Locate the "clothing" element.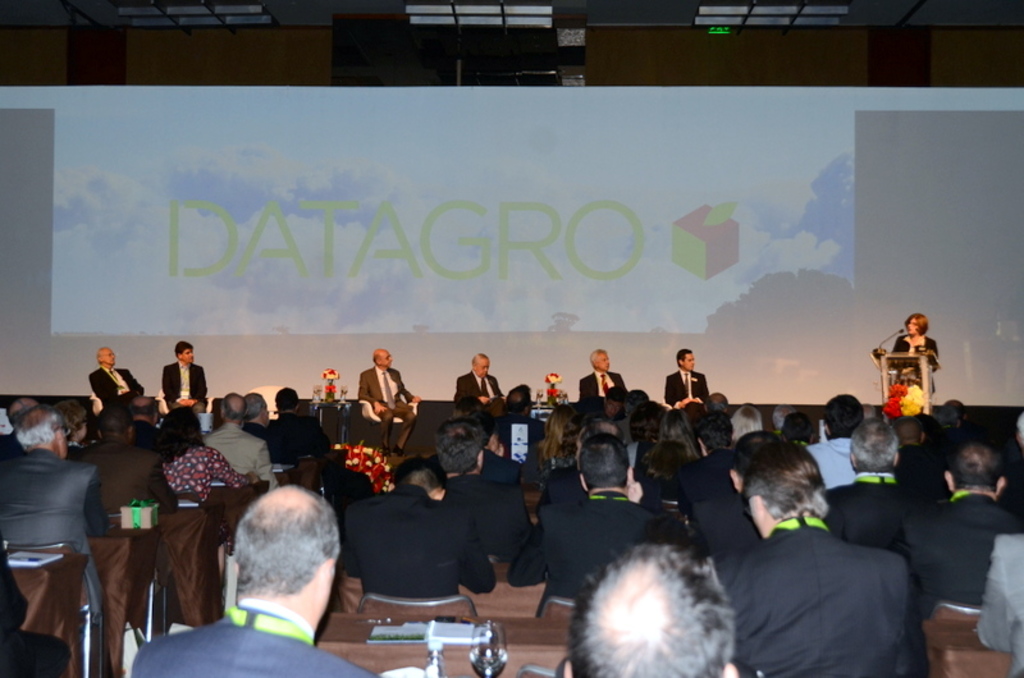
Element bbox: x1=676, y1=448, x2=741, y2=522.
